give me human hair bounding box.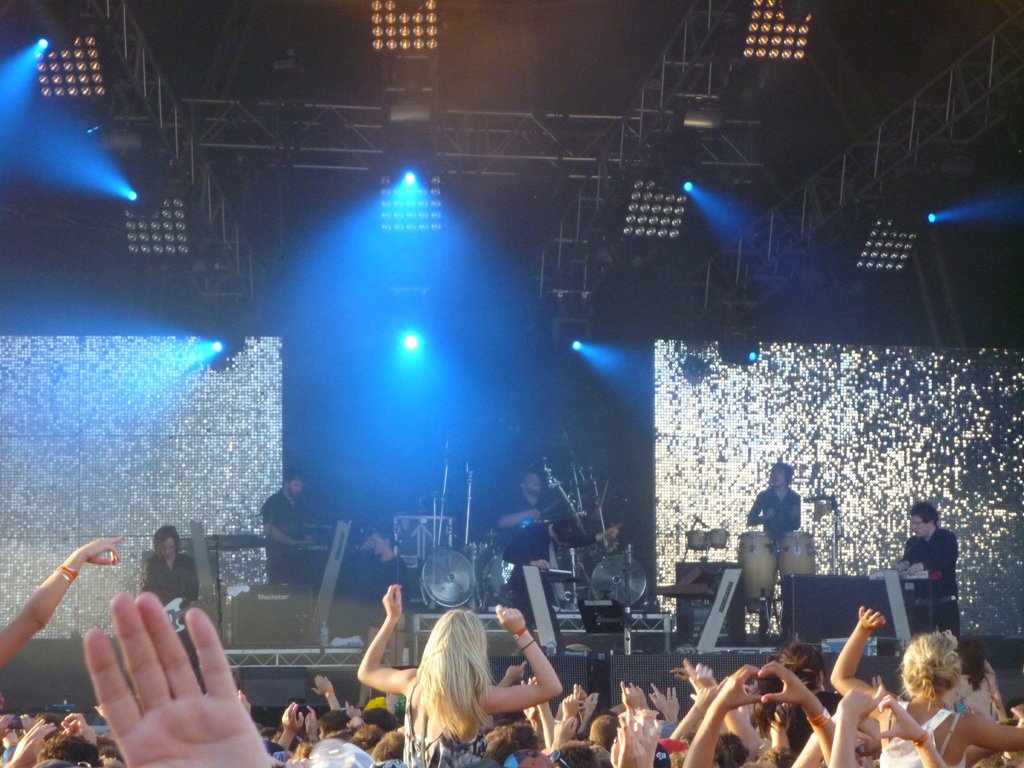
bbox=(149, 526, 179, 558).
